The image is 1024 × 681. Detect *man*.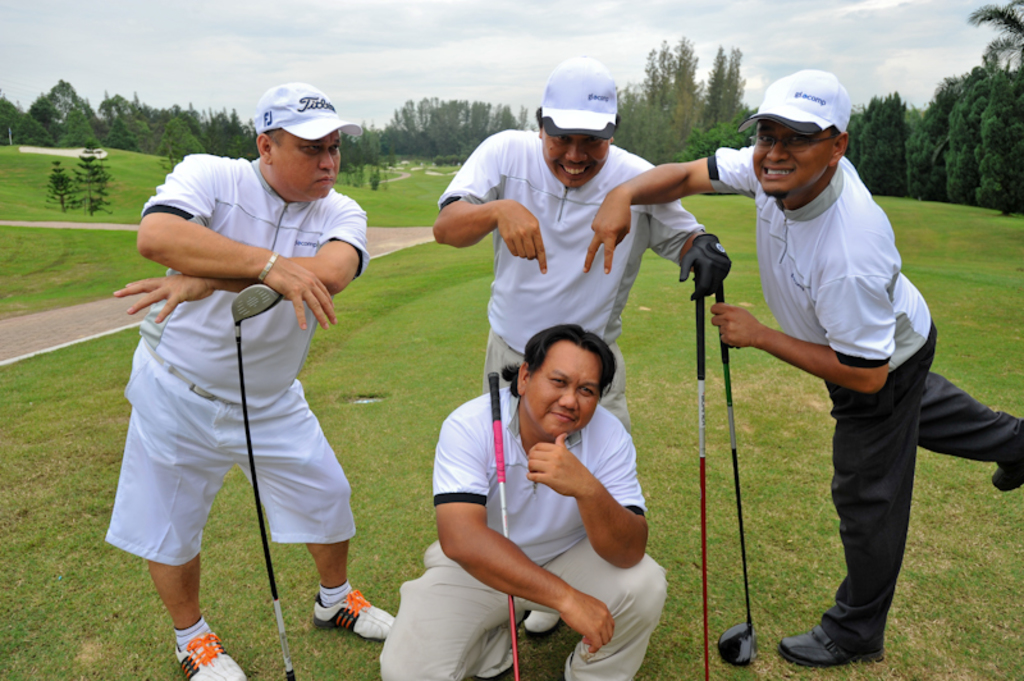
Detection: box(383, 324, 672, 680).
